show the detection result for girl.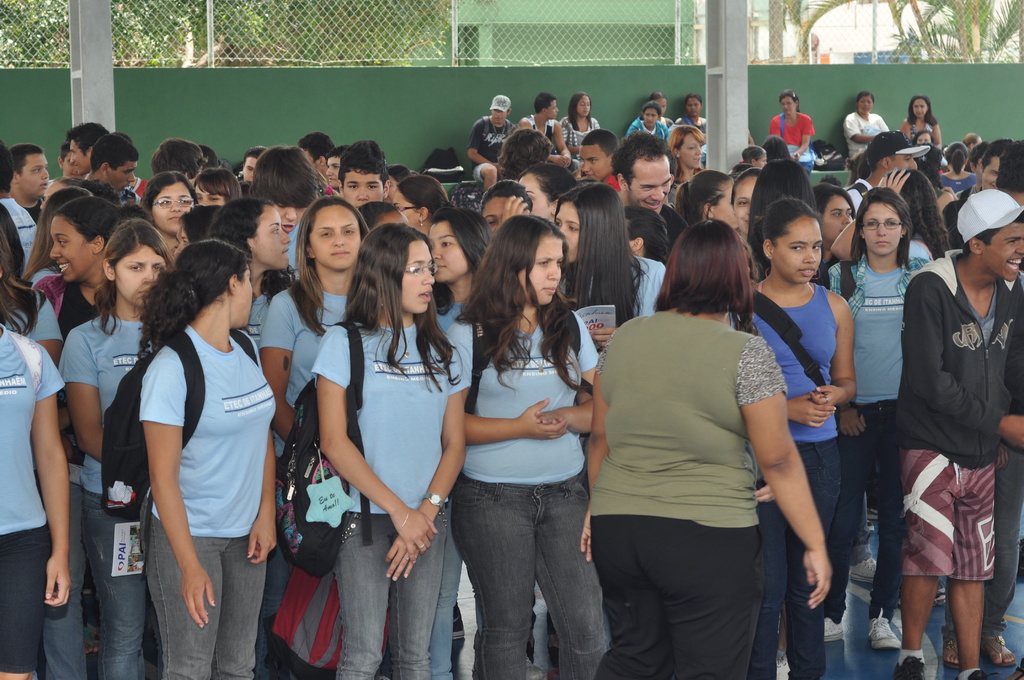
detection(314, 222, 471, 679).
